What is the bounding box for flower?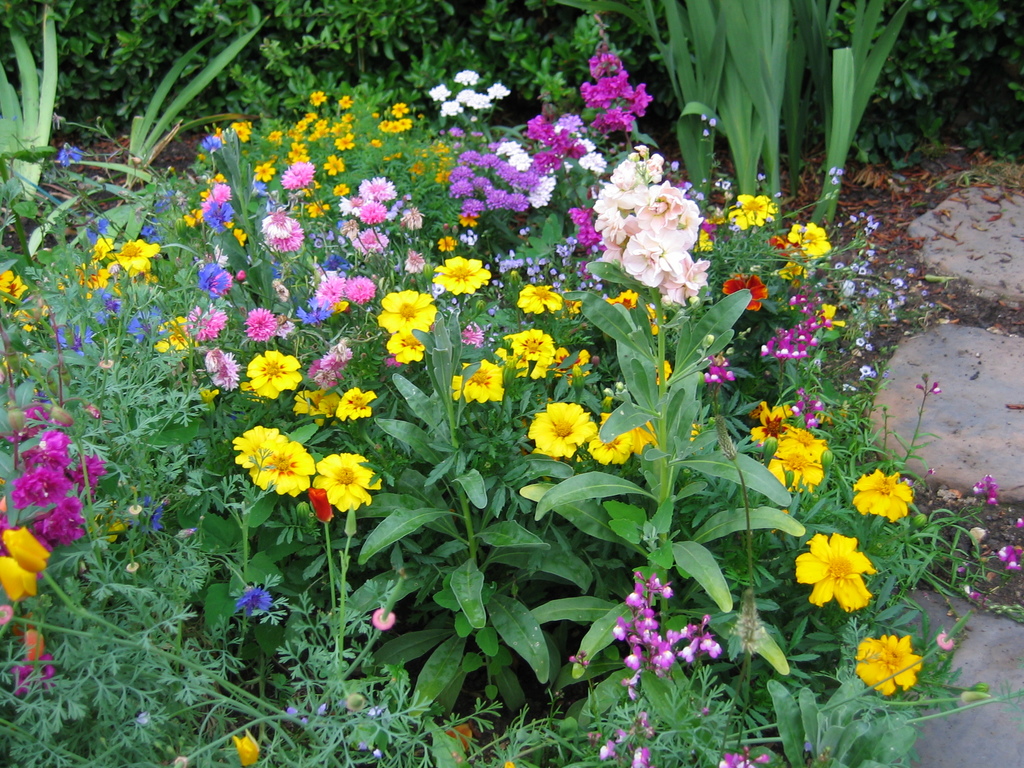
435/257/485/289.
